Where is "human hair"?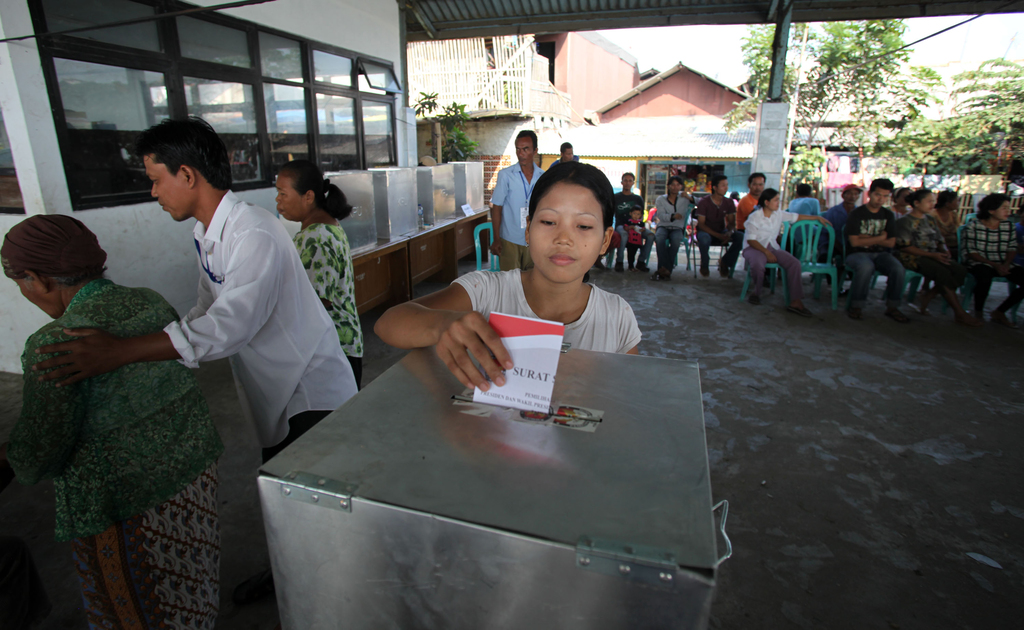
bbox=[0, 211, 79, 300].
